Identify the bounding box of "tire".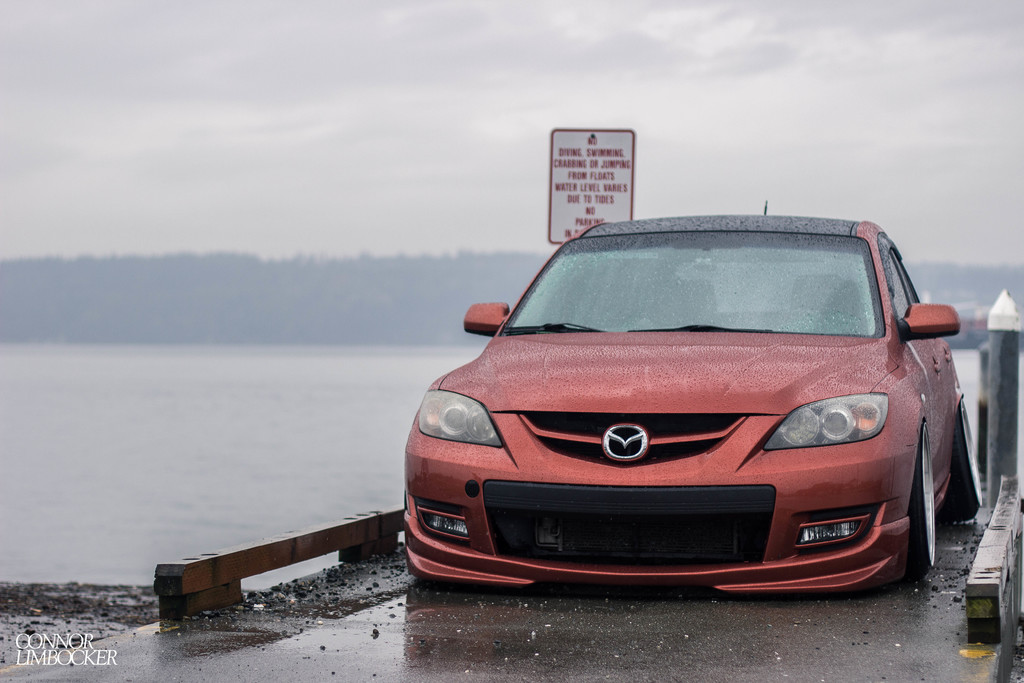
pyautogui.locateOnScreen(906, 415, 938, 576).
